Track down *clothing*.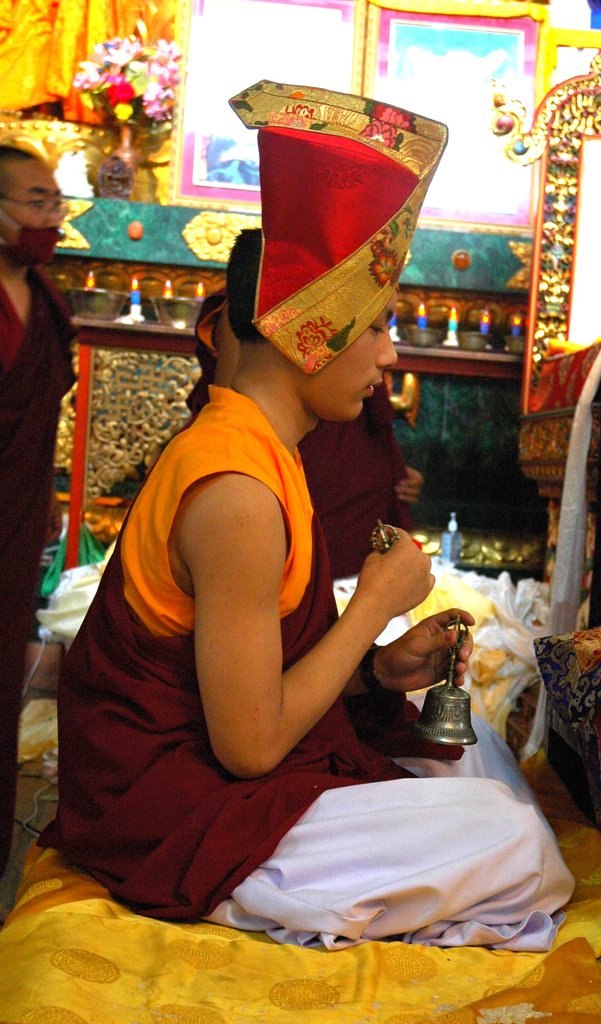
Tracked to pyautogui.locateOnScreen(0, 260, 65, 904).
